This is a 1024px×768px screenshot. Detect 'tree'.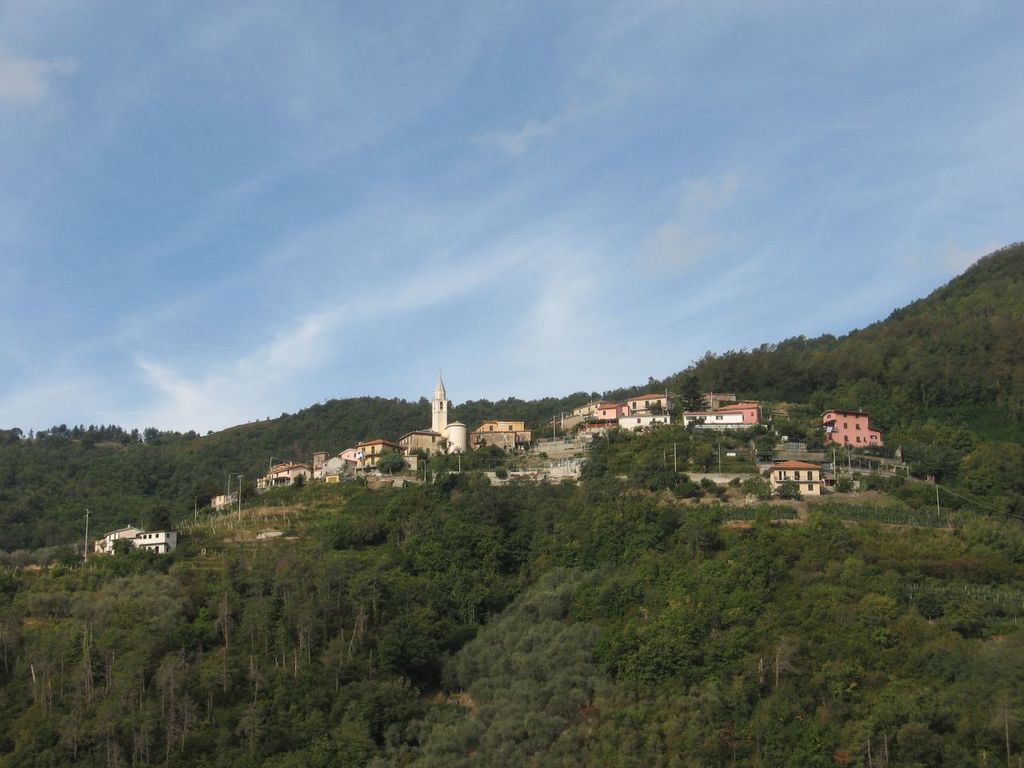
<bbox>84, 534, 174, 577</bbox>.
